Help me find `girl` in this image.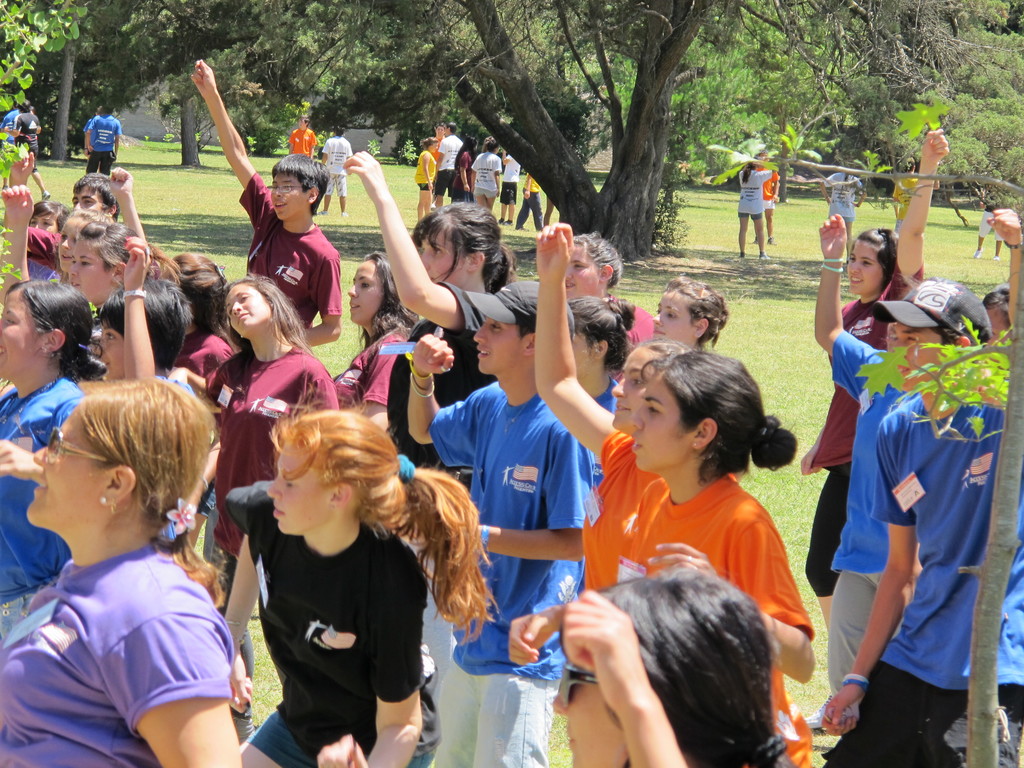
Found it: x1=329 y1=248 x2=432 y2=435.
